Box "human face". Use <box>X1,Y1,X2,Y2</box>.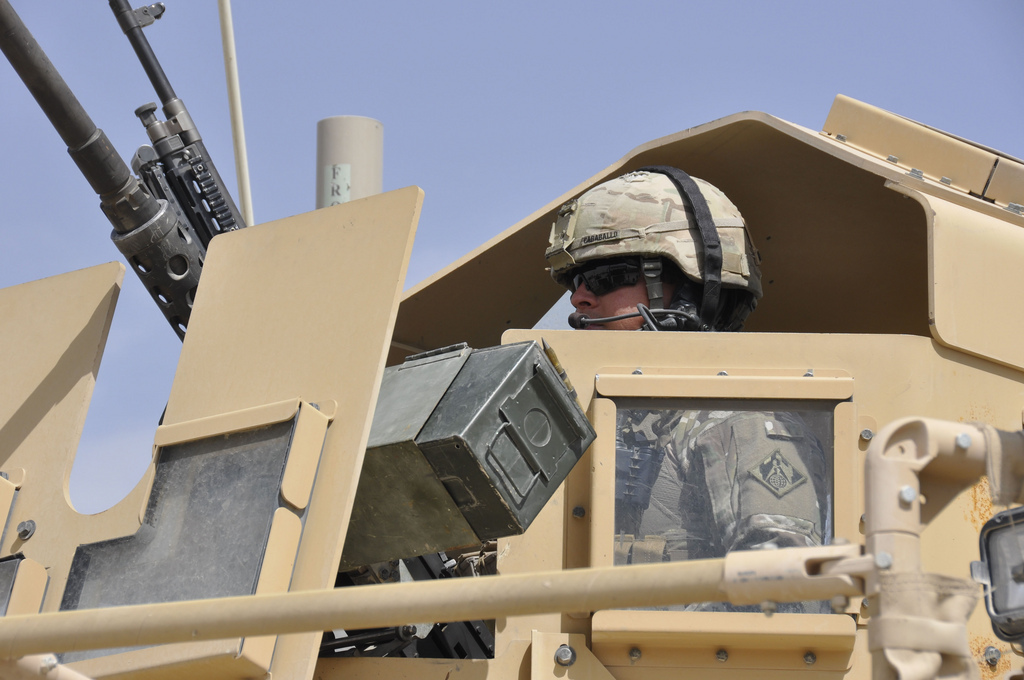
<box>560,252,673,331</box>.
